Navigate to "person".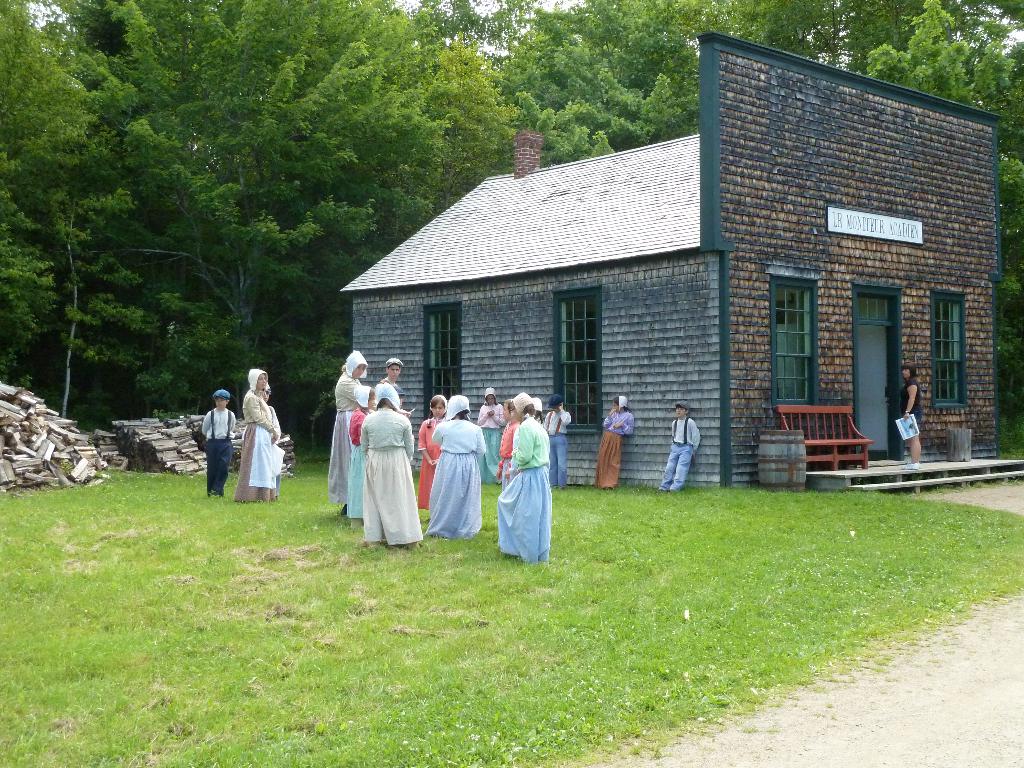
Navigation target: x1=657 y1=401 x2=700 y2=493.
